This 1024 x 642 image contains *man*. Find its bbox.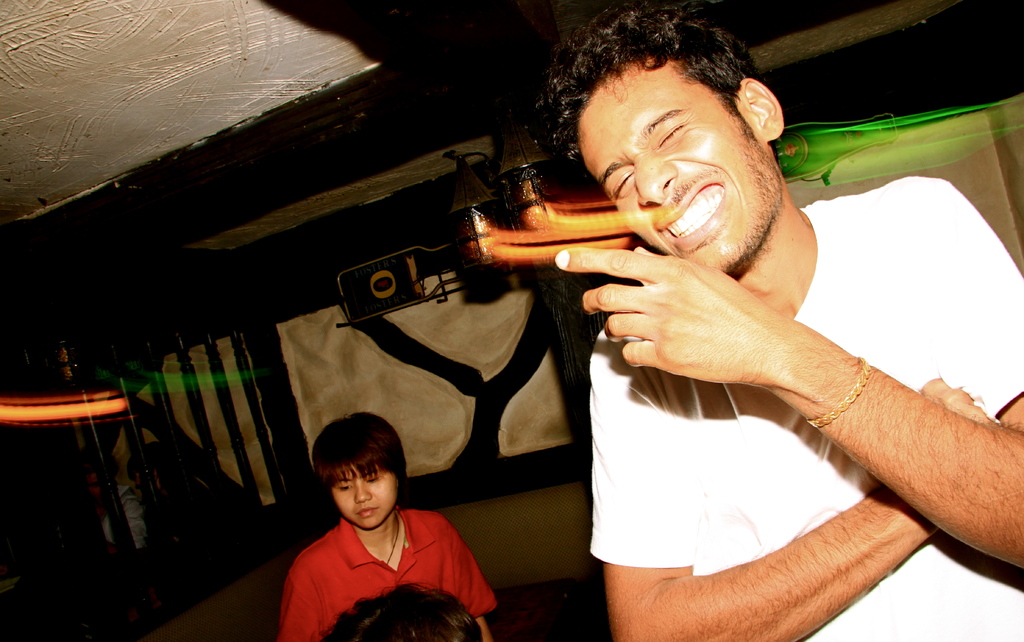
[x1=412, y1=37, x2=1023, y2=607].
